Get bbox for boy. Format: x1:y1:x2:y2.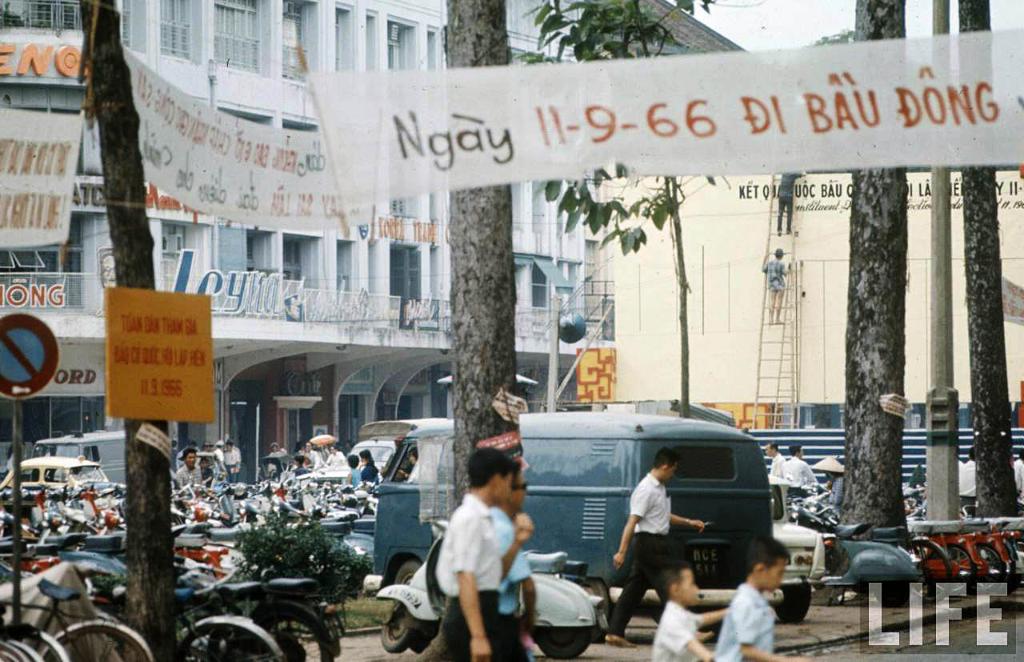
714:538:806:661.
